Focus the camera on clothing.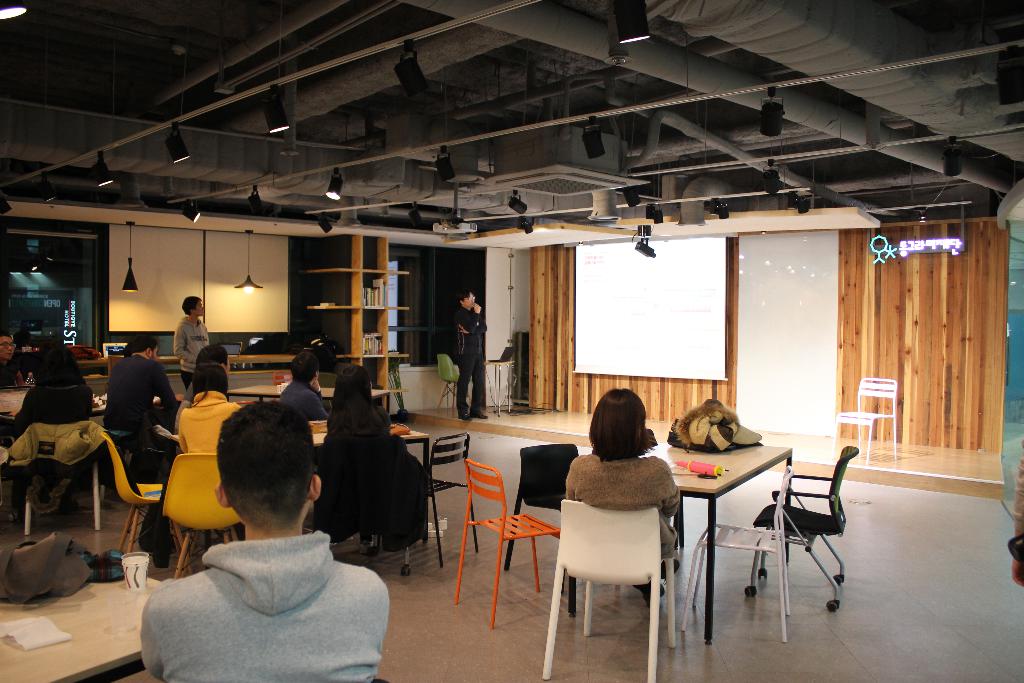
Focus region: 173,309,207,369.
